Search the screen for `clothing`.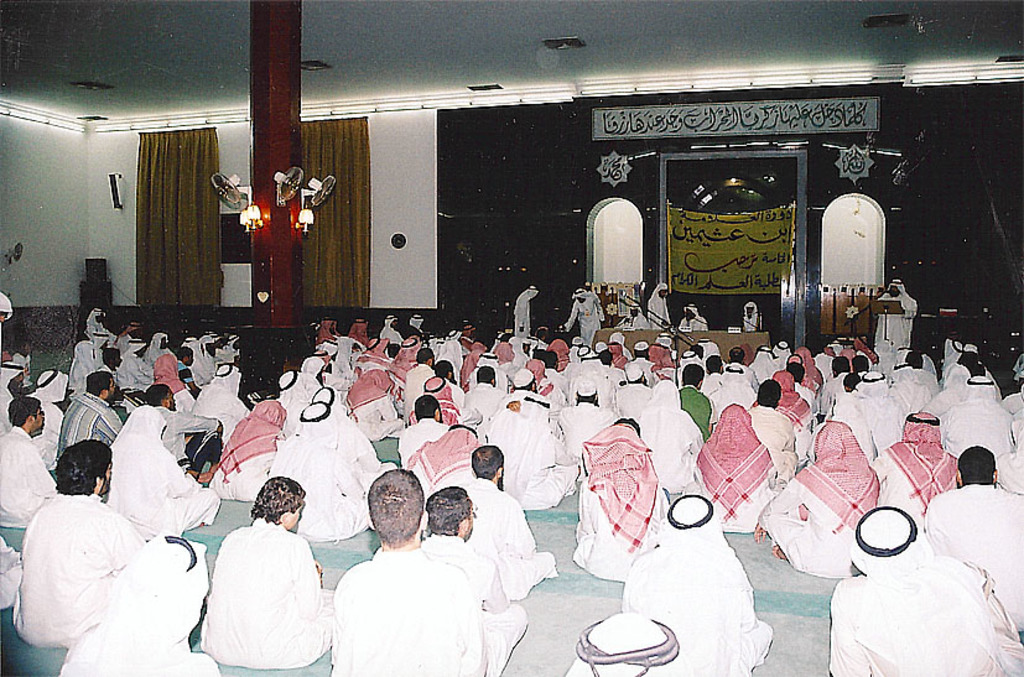
Found at box=[332, 369, 412, 444].
